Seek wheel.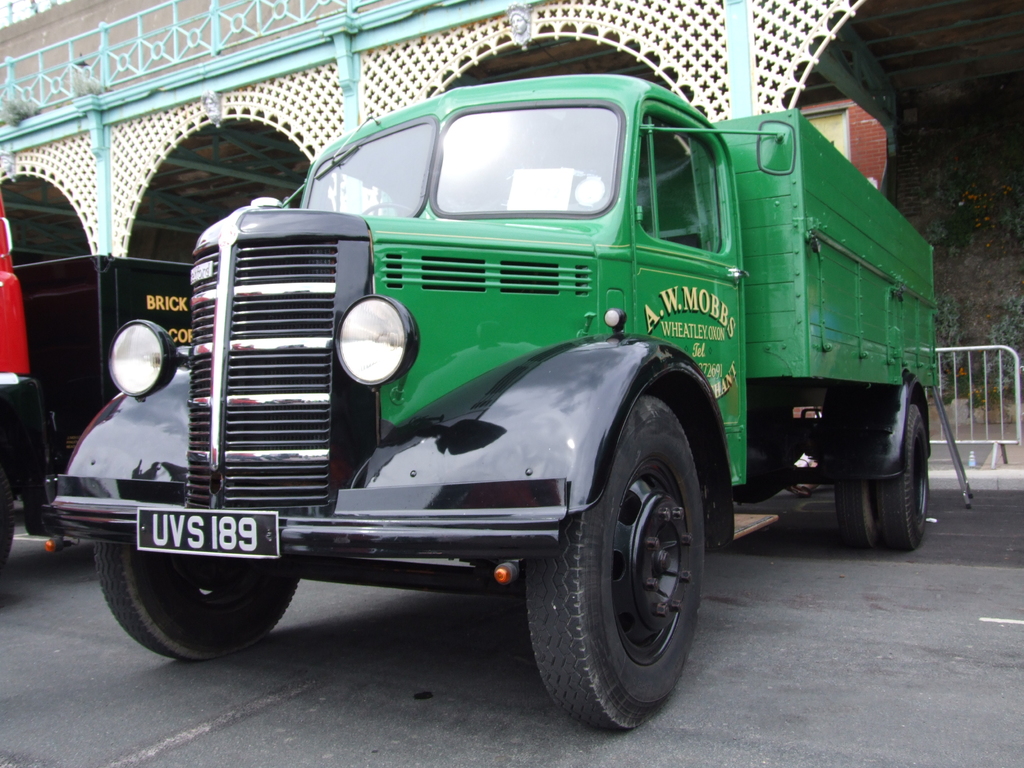
[833,479,878,550].
